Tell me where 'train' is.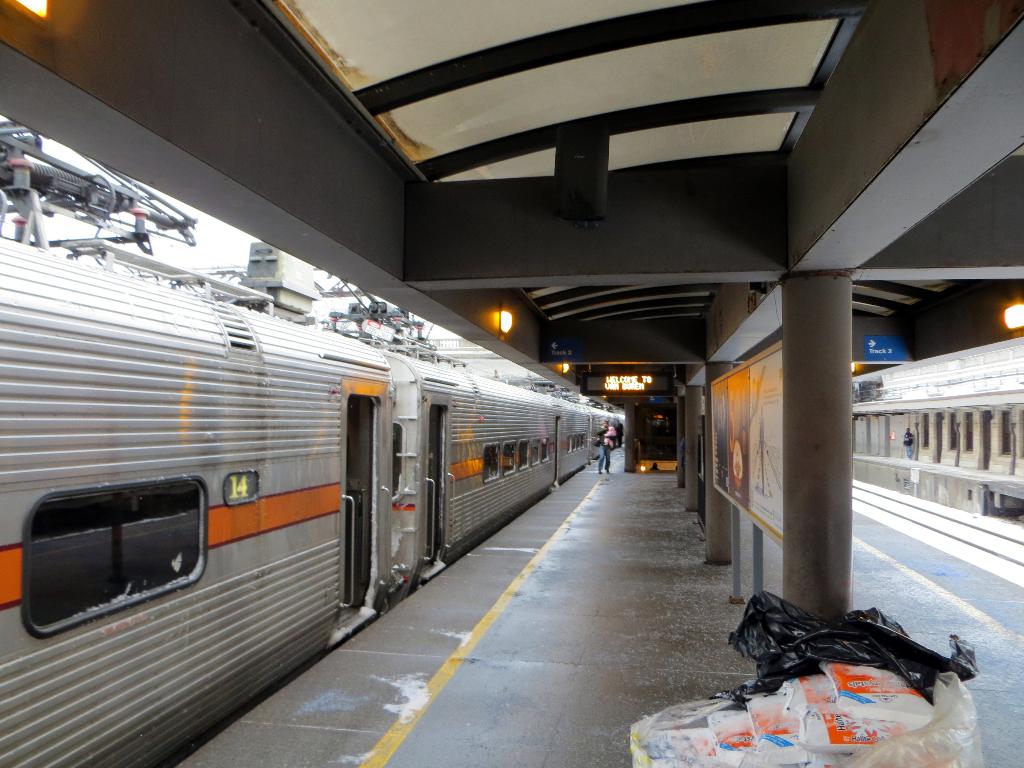
'train' is at (x1=851, y1=337, x2=1023, y2=521).
